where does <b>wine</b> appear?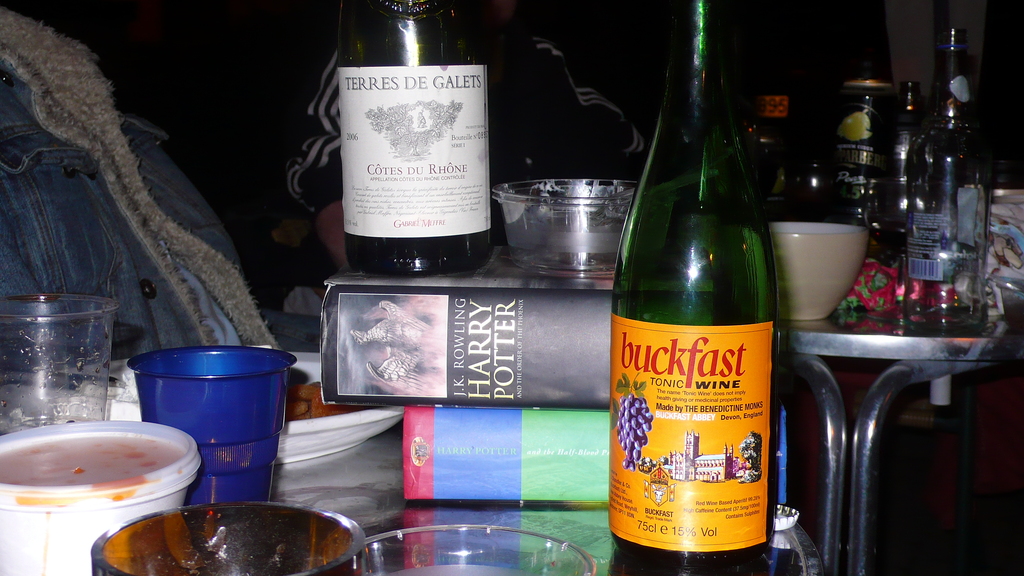
Appears at left=340, top=0, right=493, bottom=280.
